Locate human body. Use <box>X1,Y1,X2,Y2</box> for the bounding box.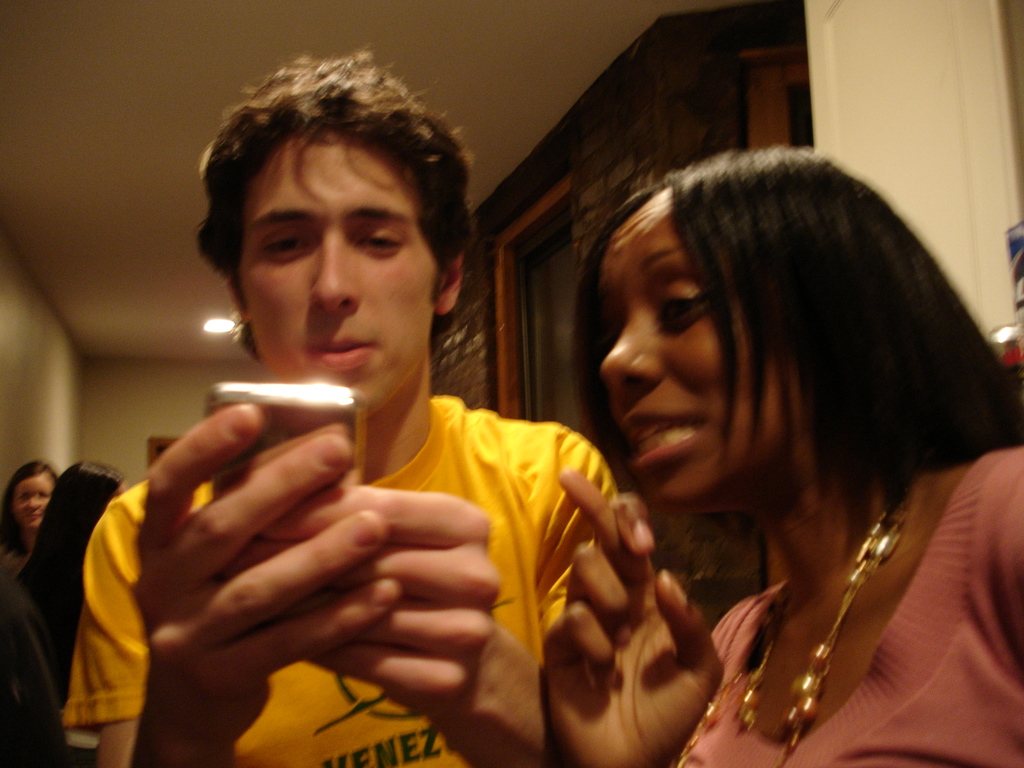
<box>1,454,59,607</box>.
